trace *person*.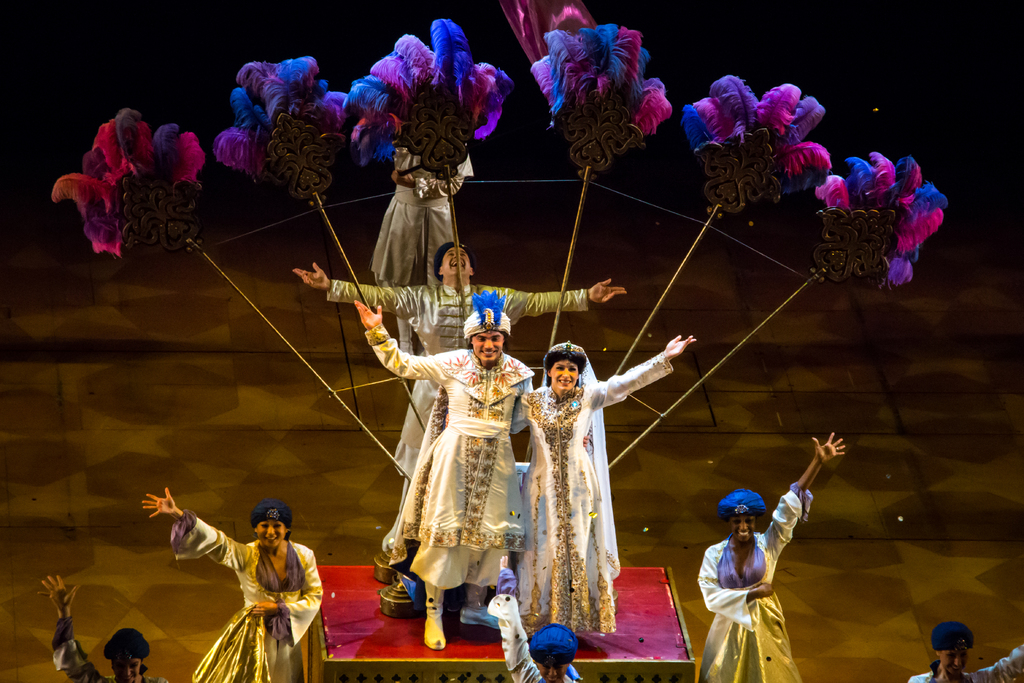
Traced to 35 572 161 682.
